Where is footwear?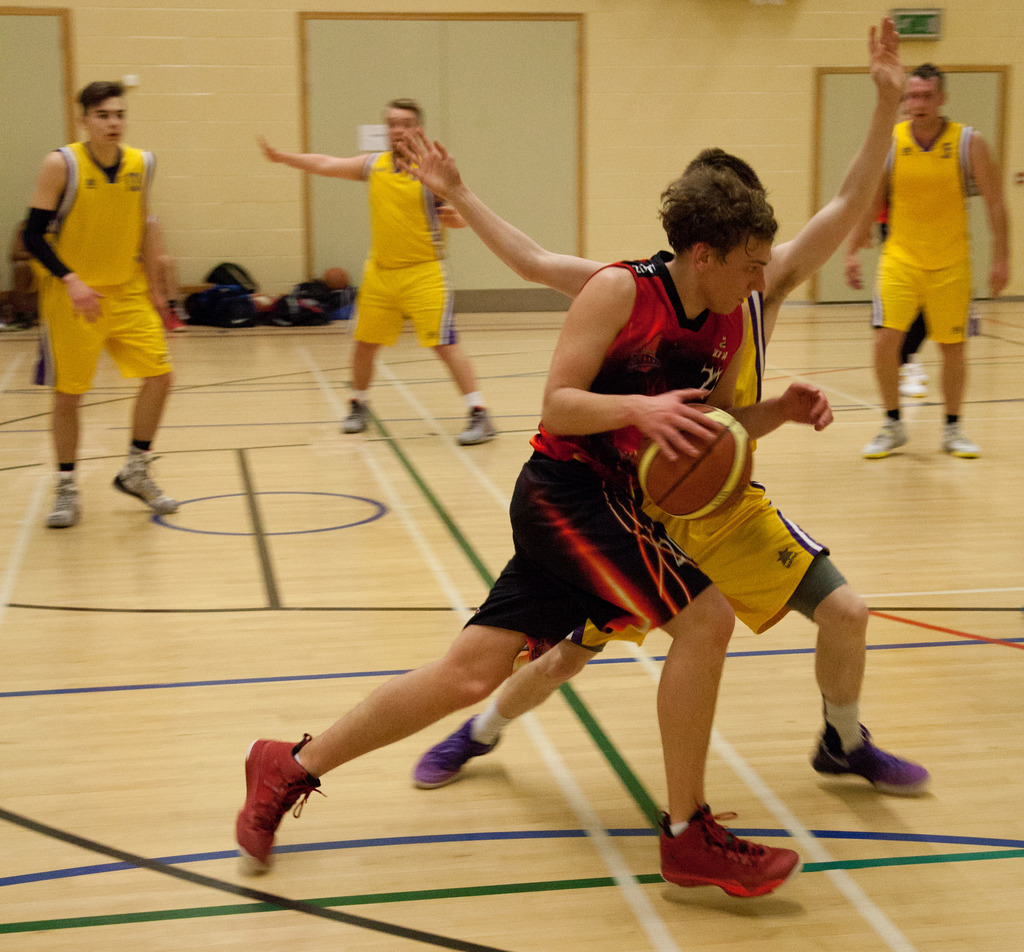
[943, 423, 983, 459].
